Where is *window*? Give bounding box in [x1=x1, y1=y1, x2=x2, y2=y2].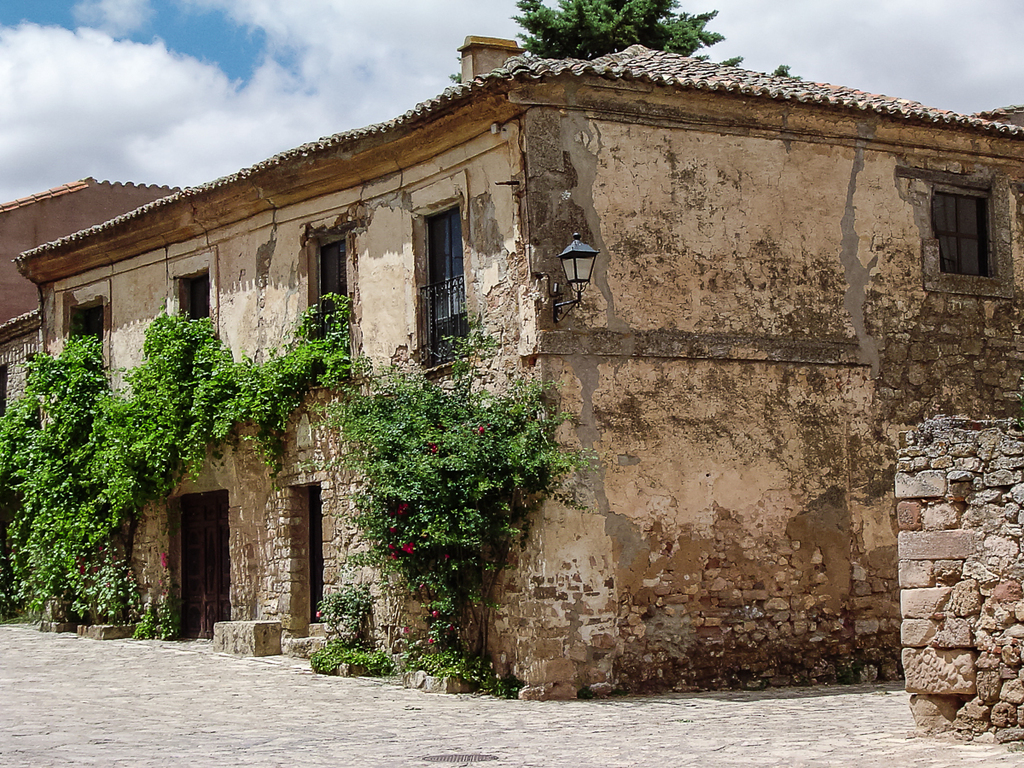
[x1=939, y1=160, x2=1005, y2=276].
